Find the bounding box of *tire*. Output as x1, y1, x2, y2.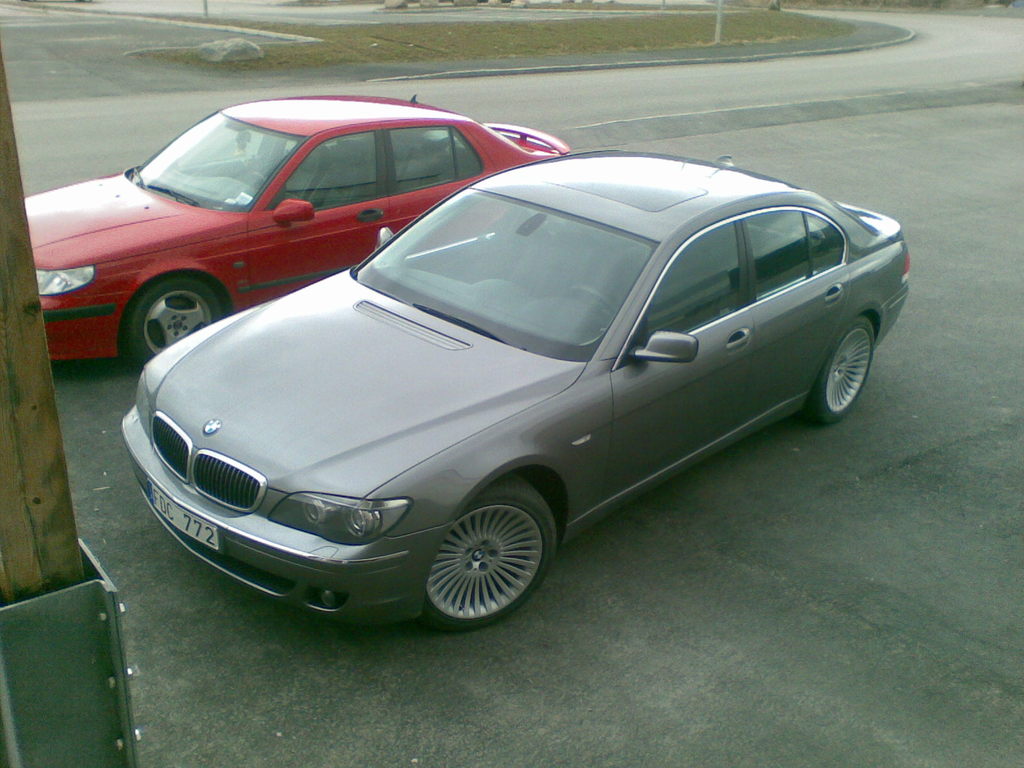
122, 266, 223, 368.
